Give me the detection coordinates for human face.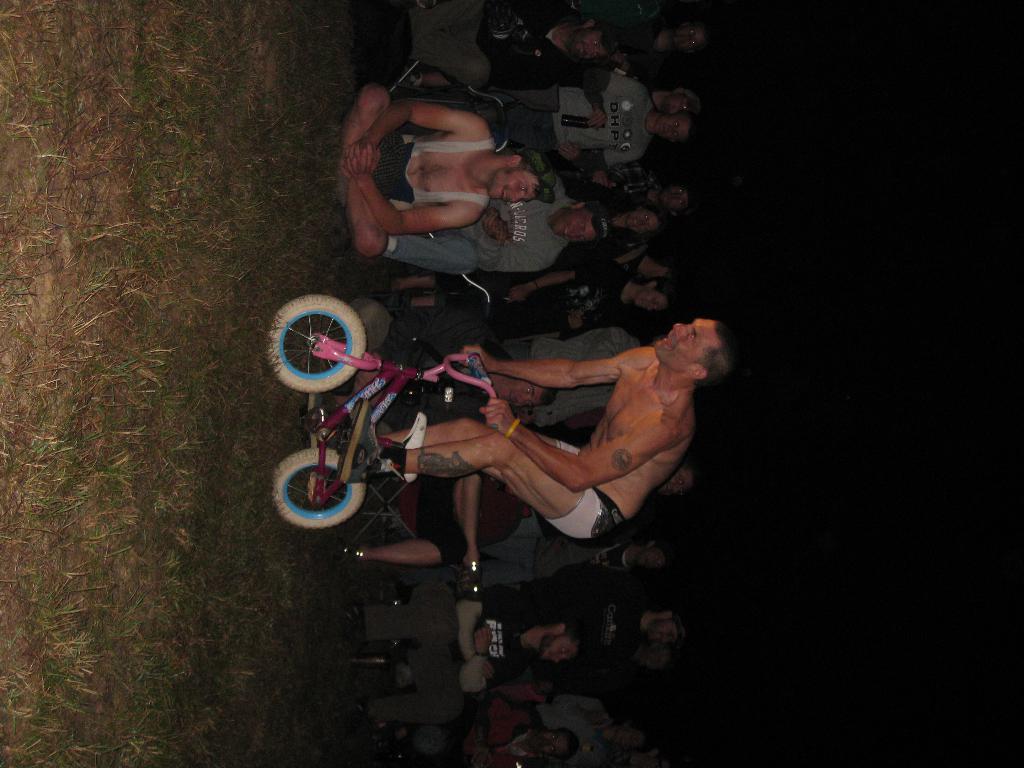
BBox(657, 115, 691, 143).
